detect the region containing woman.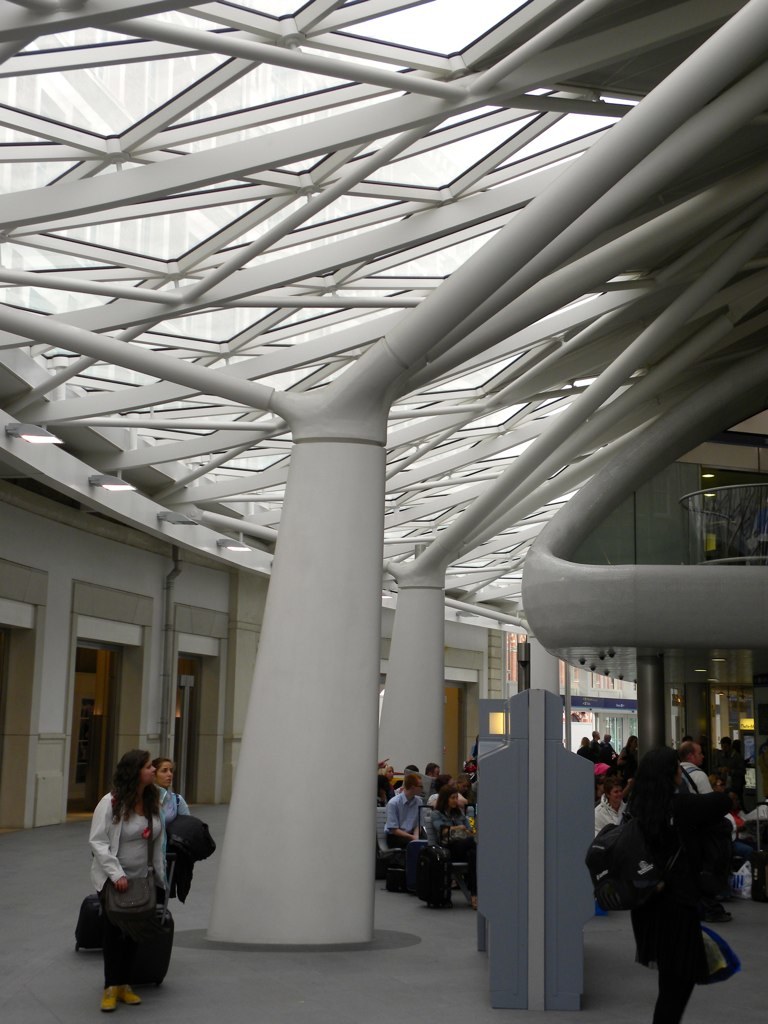
(left=623, top=753, right=735, bottom=1023).
